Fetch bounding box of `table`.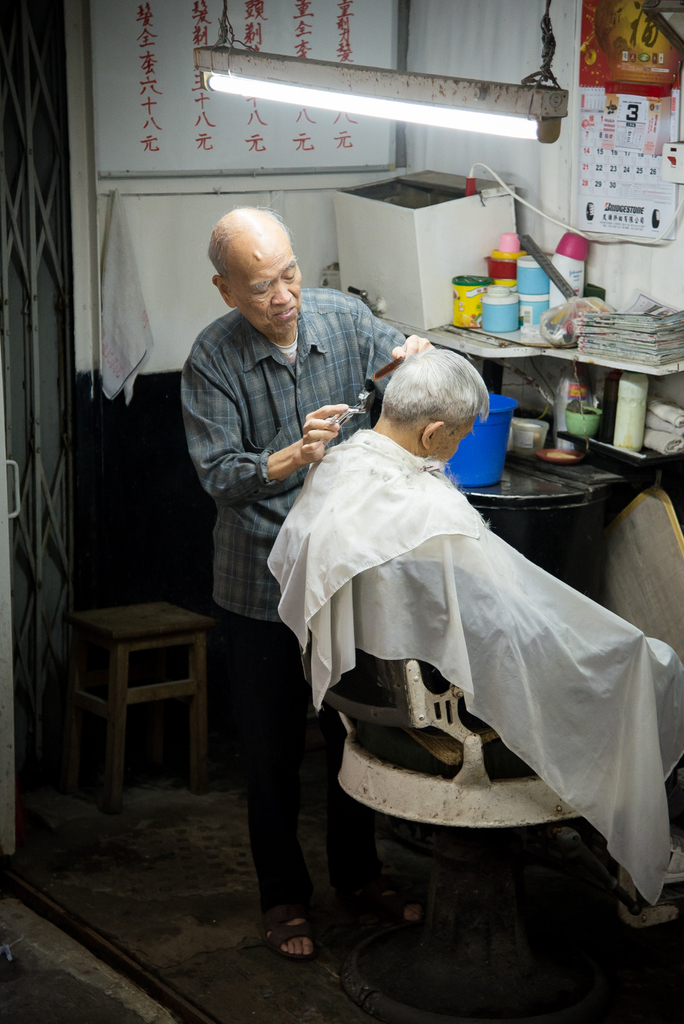
Bbox: select_region(446, 422, 636, 576).
